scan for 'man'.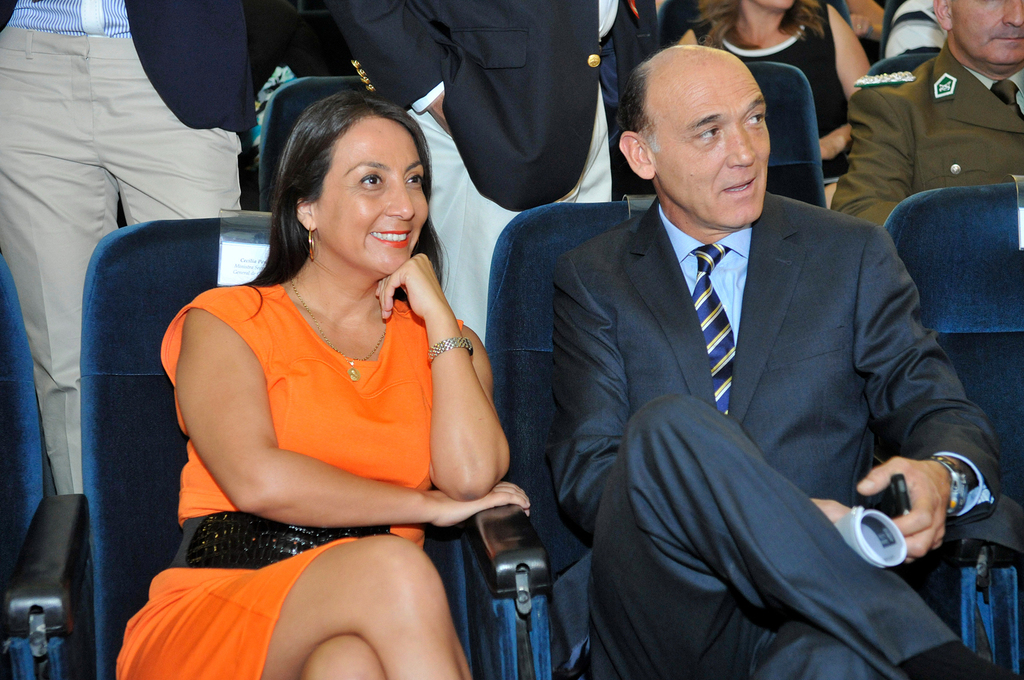
Scan result: select_region(321, 0, 623, 350).
